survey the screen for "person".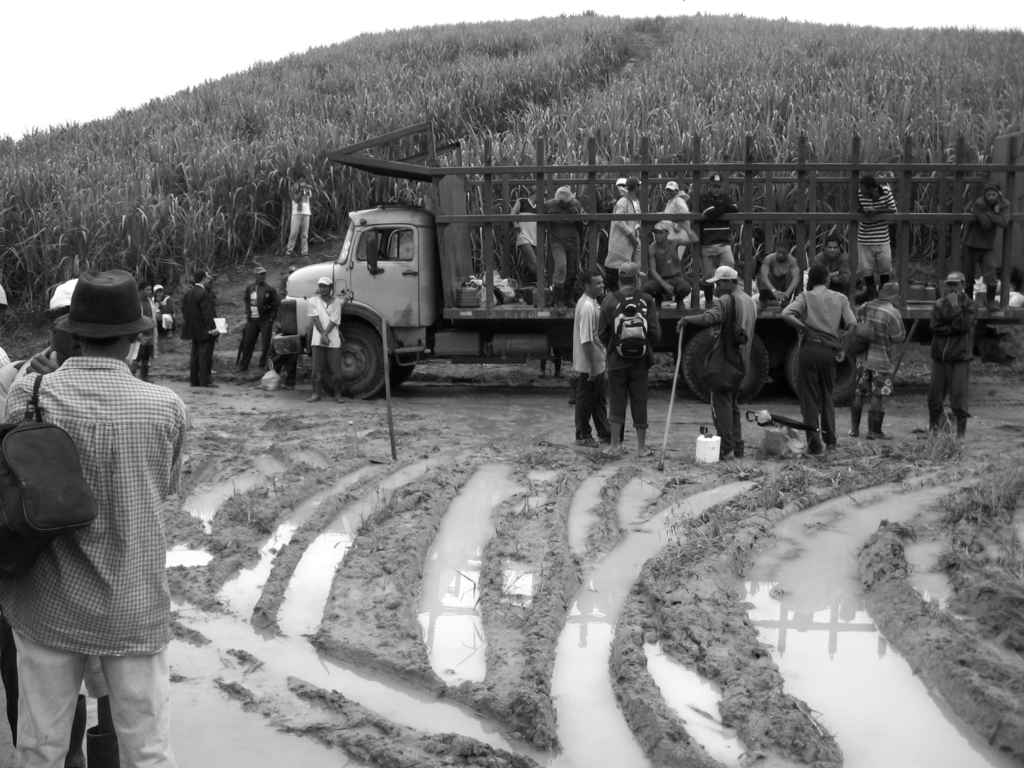
Survey found: [x1=783, y1=266, x2=854, y2=454].
